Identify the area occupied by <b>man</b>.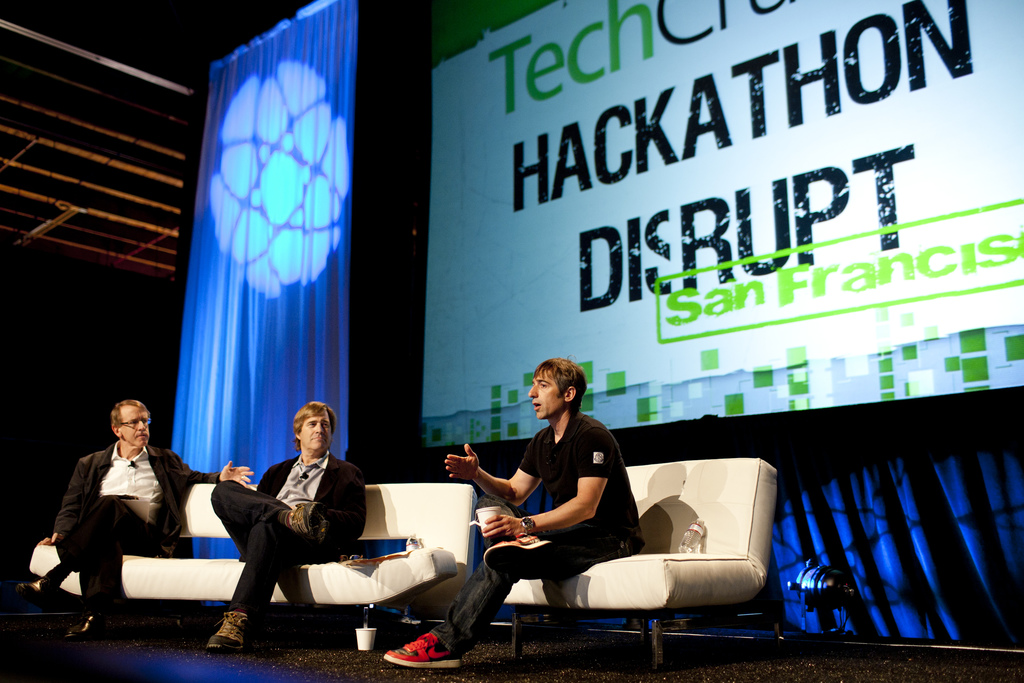
Area: Rect(198, 396, 370, 649).
